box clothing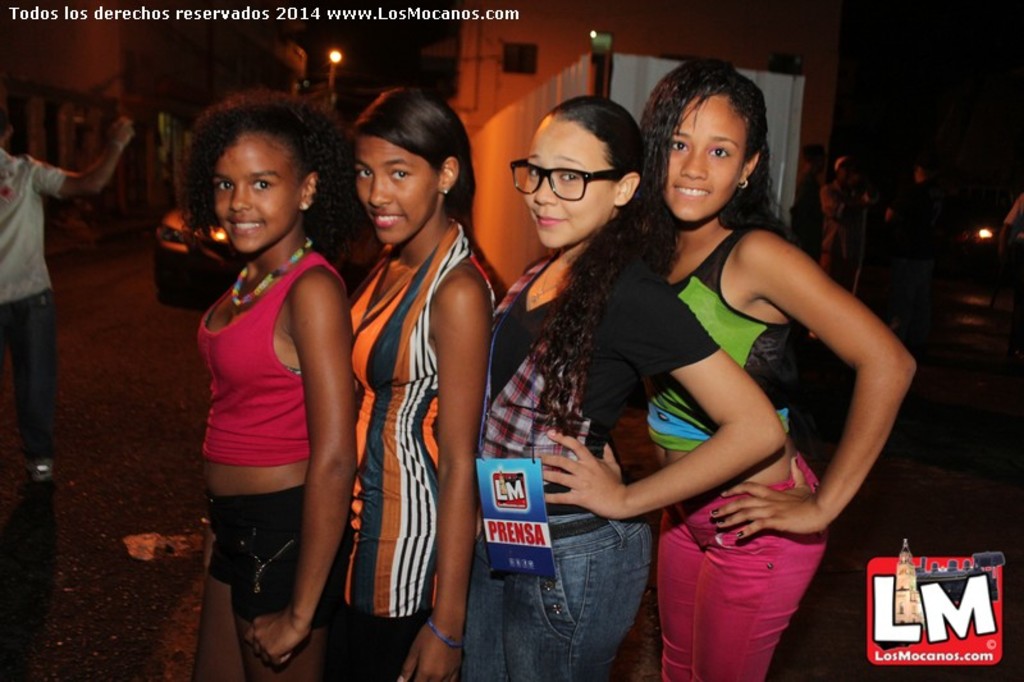
<region>196, 251, 355, 623</region>
